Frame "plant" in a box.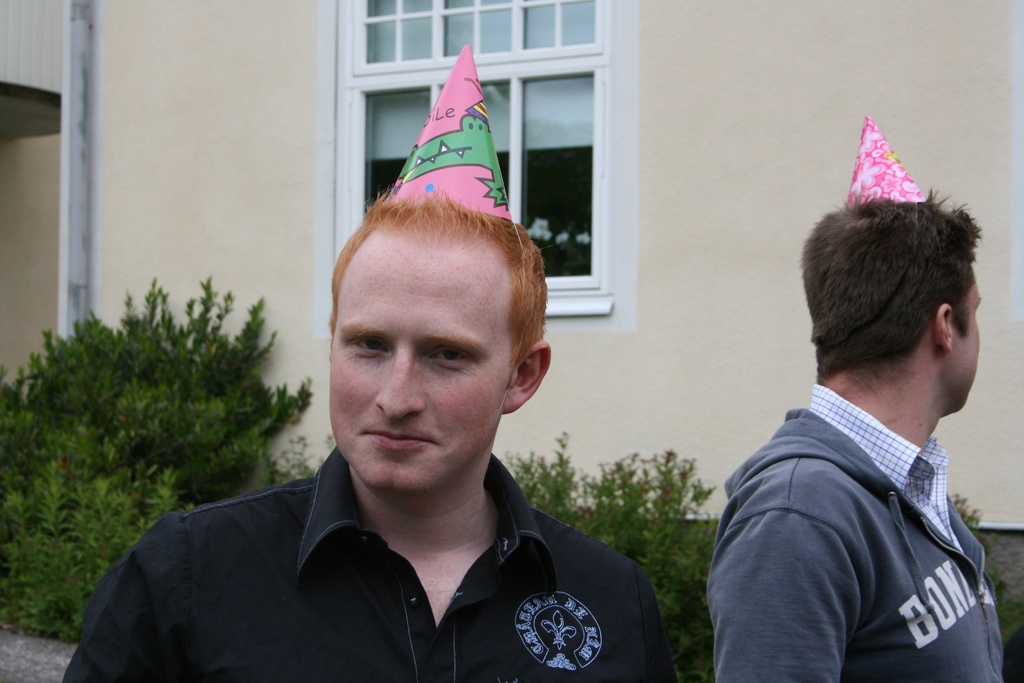
bbox(499, 418, 719, 682).
